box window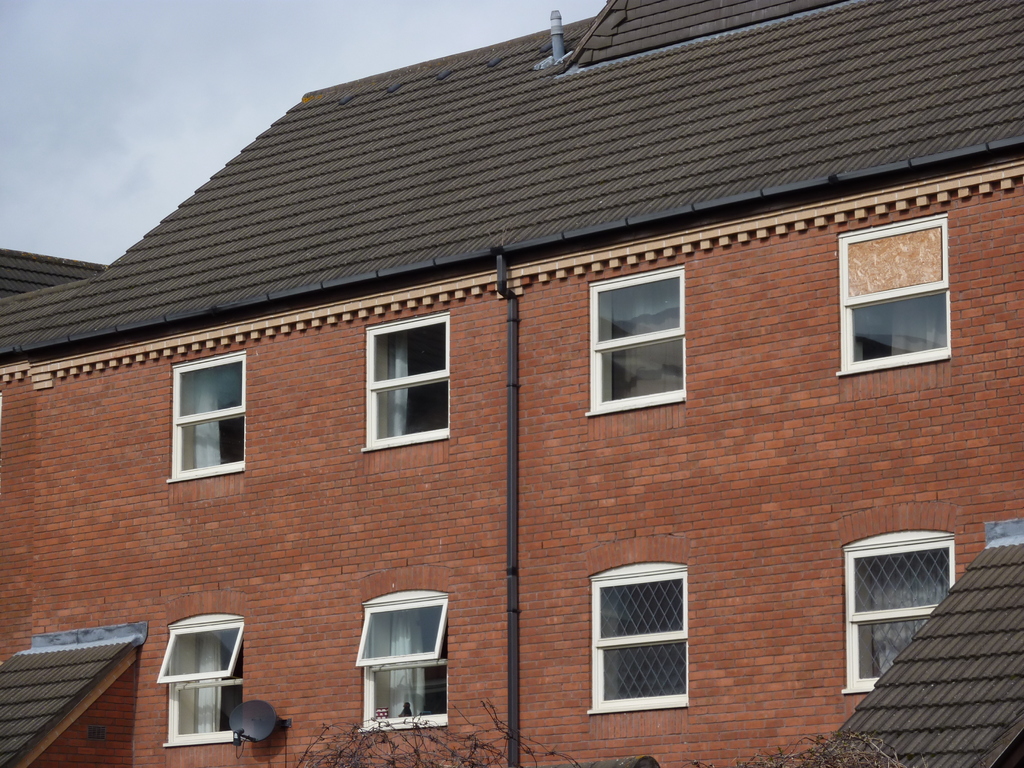
box=[586, 562, 686, 712]
